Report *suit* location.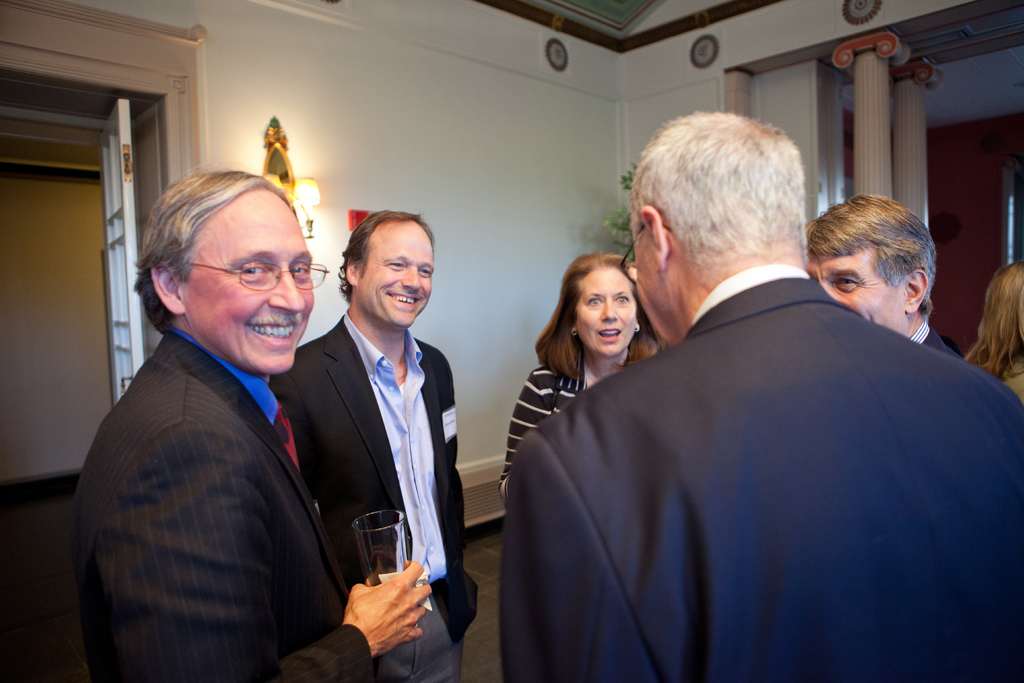
Report: x1=64 y1=325 x2=371 y2=682.
